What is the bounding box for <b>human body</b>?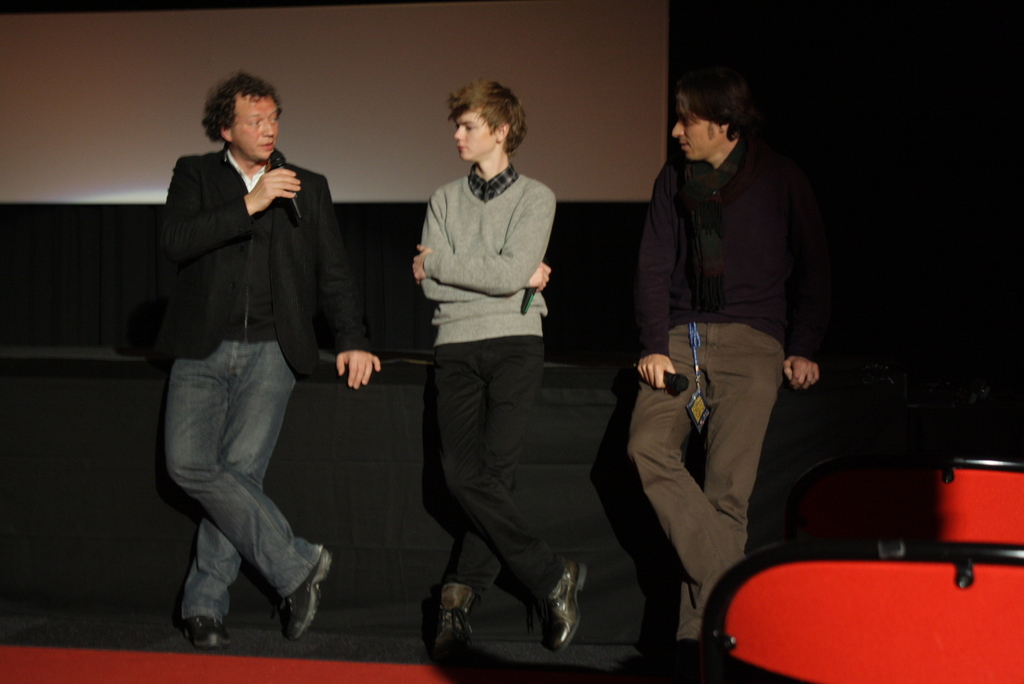
x1=401, y1=103, x2=586, y2=640.
